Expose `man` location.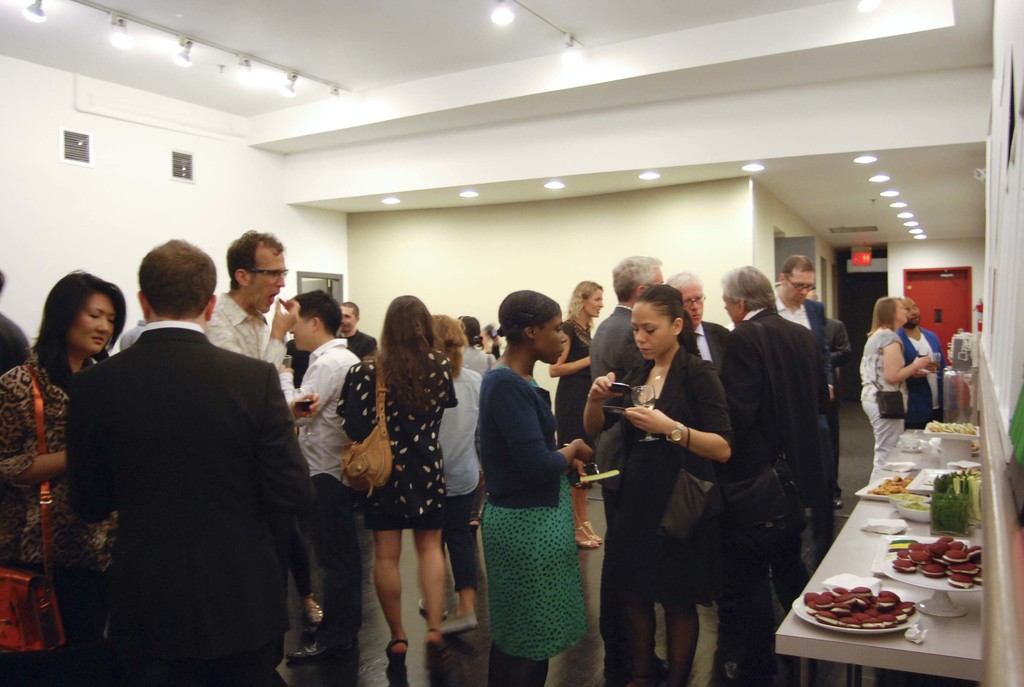
Exposed at 664 265 733 381.
